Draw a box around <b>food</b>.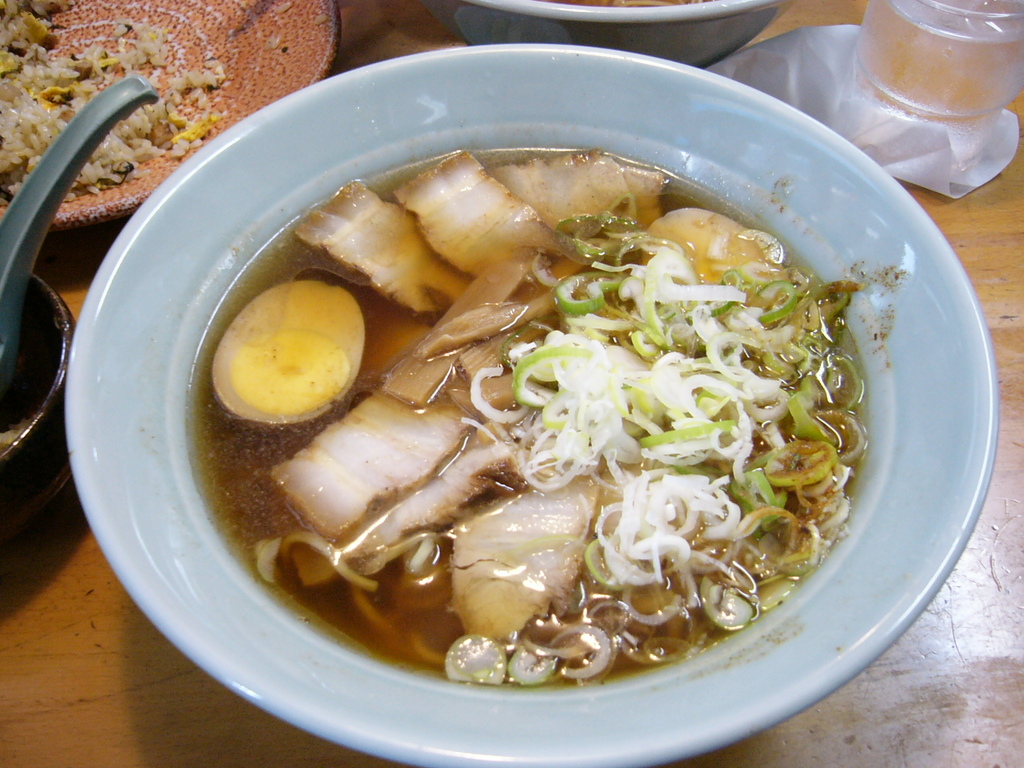
[x1=204, y1=78, x2=967, y2=669].
